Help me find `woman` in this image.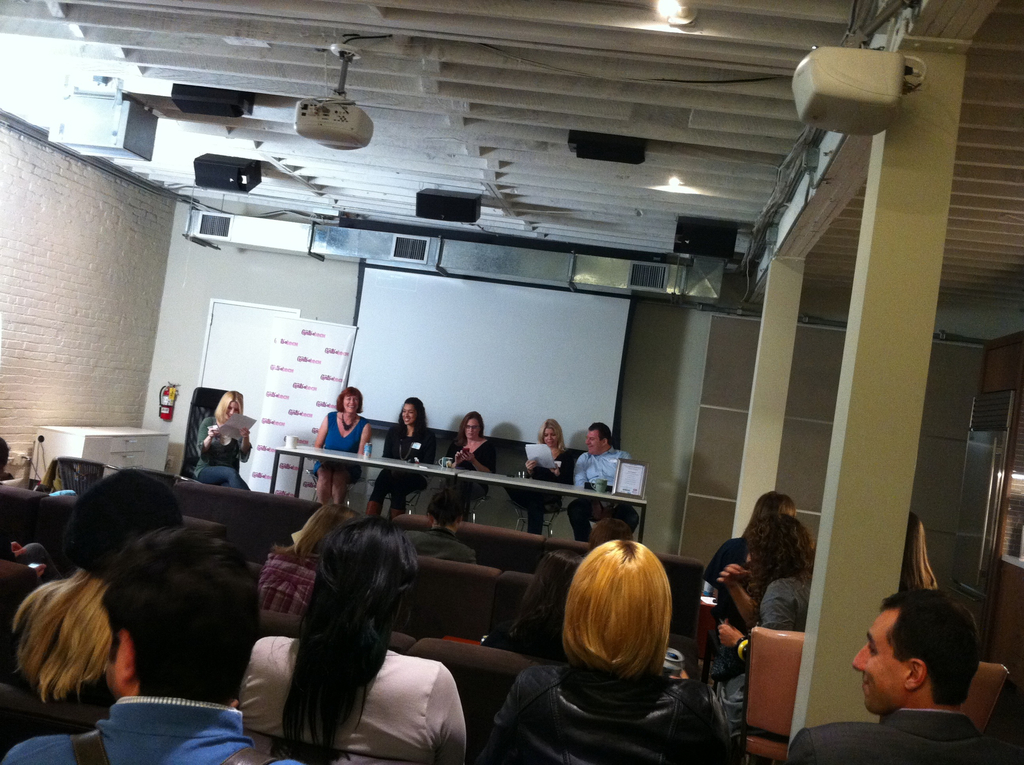
Found it: x1=0 y1=473 x2=188 y2=736.
